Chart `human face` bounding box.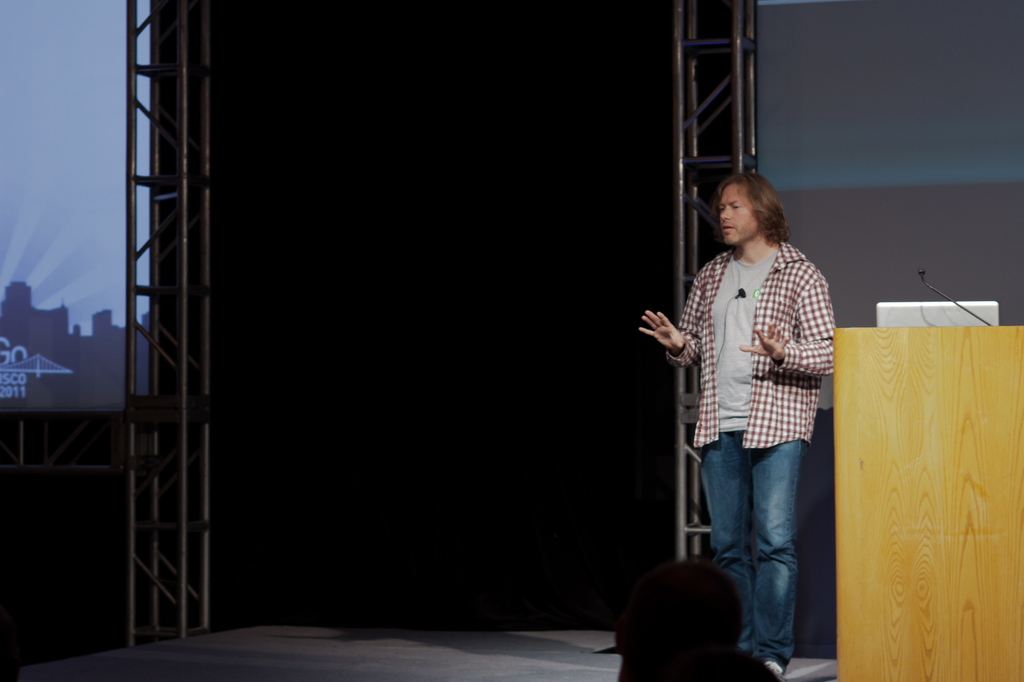
Charted: (717, 183, 760, 246).
